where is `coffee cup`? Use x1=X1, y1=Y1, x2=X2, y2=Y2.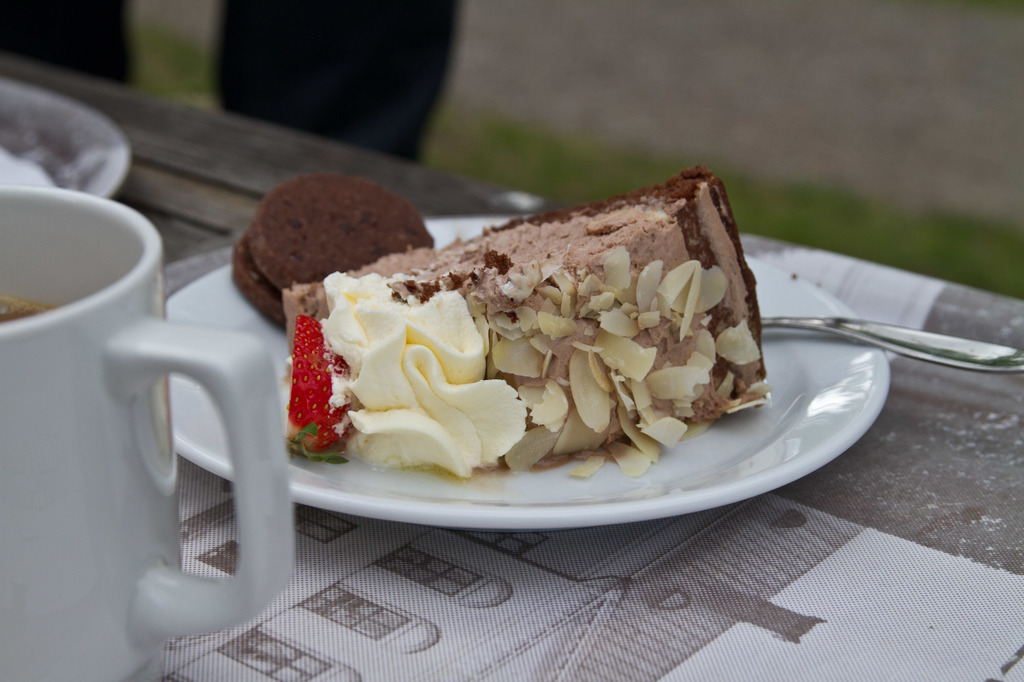
x1=0, y1=187, x2=286, y2=681.
